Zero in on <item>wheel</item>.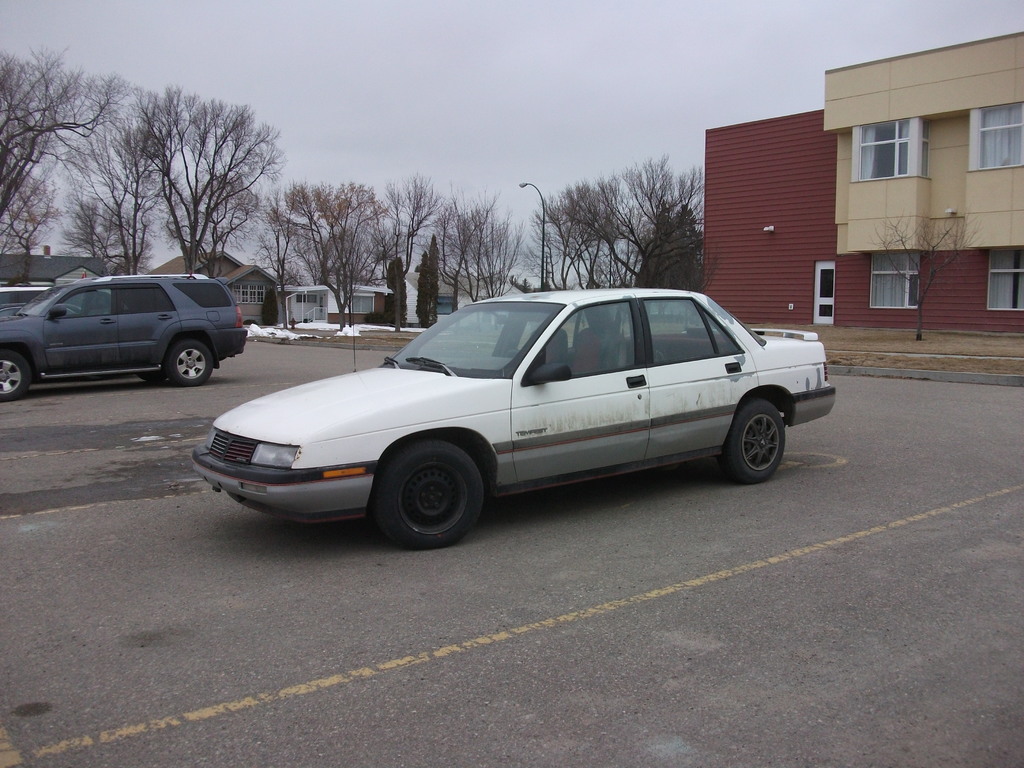
Zeroed in: [x1=169, y1=336, x2=215, y2=385].
